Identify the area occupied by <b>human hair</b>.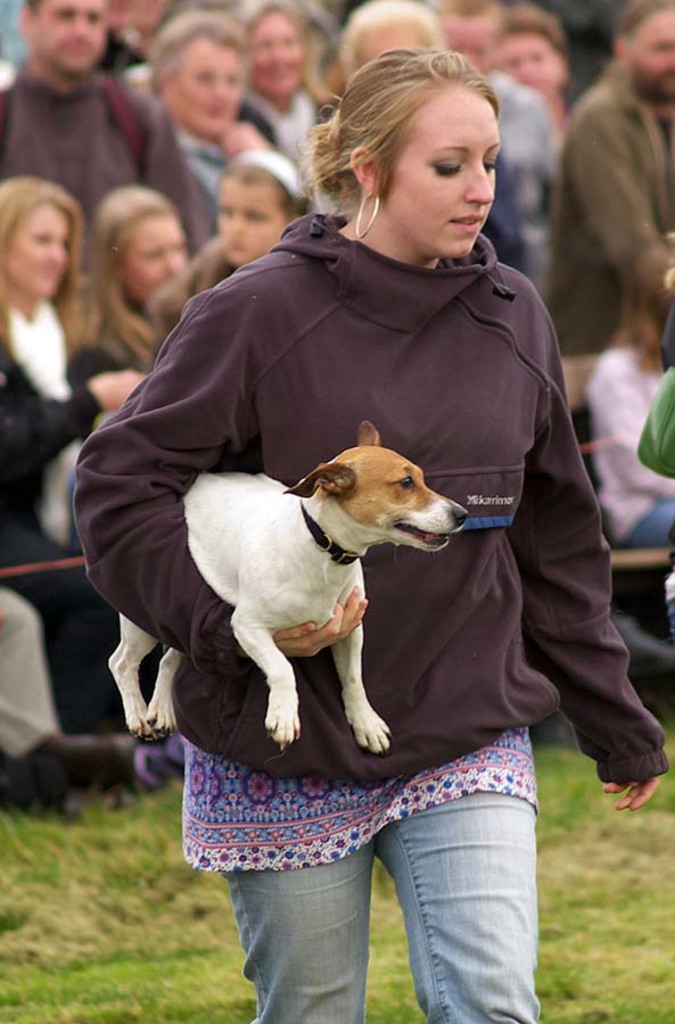
Area: 82/185/176/366.
